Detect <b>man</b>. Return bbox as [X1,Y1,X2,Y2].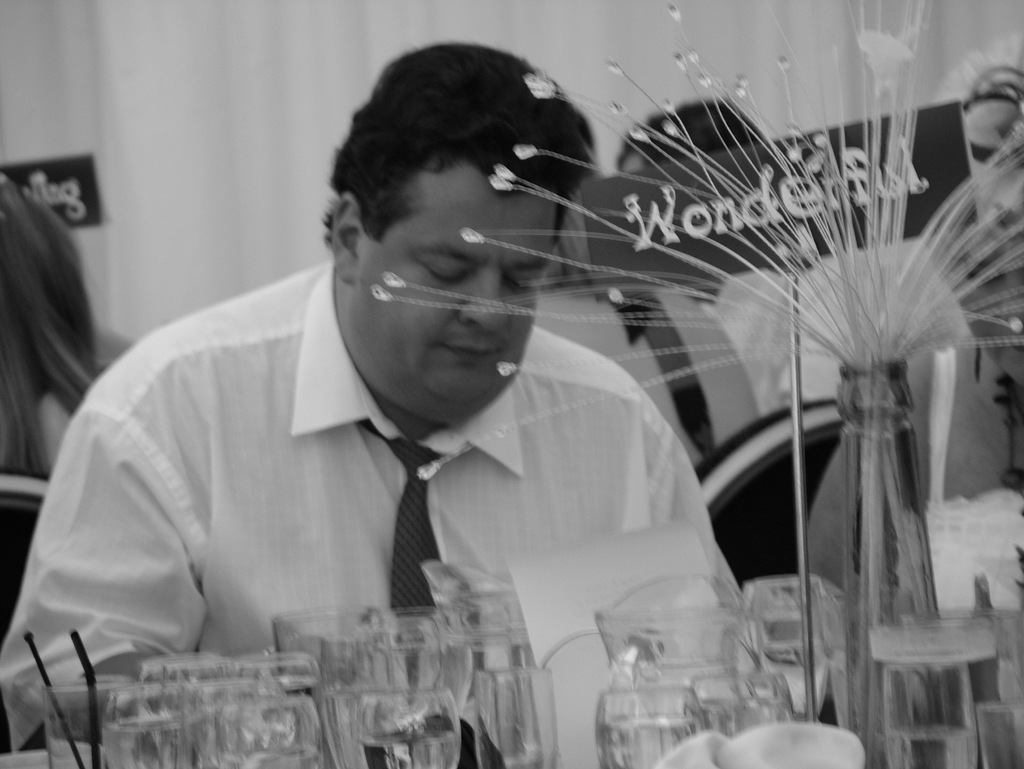
[44,60,856,736].
